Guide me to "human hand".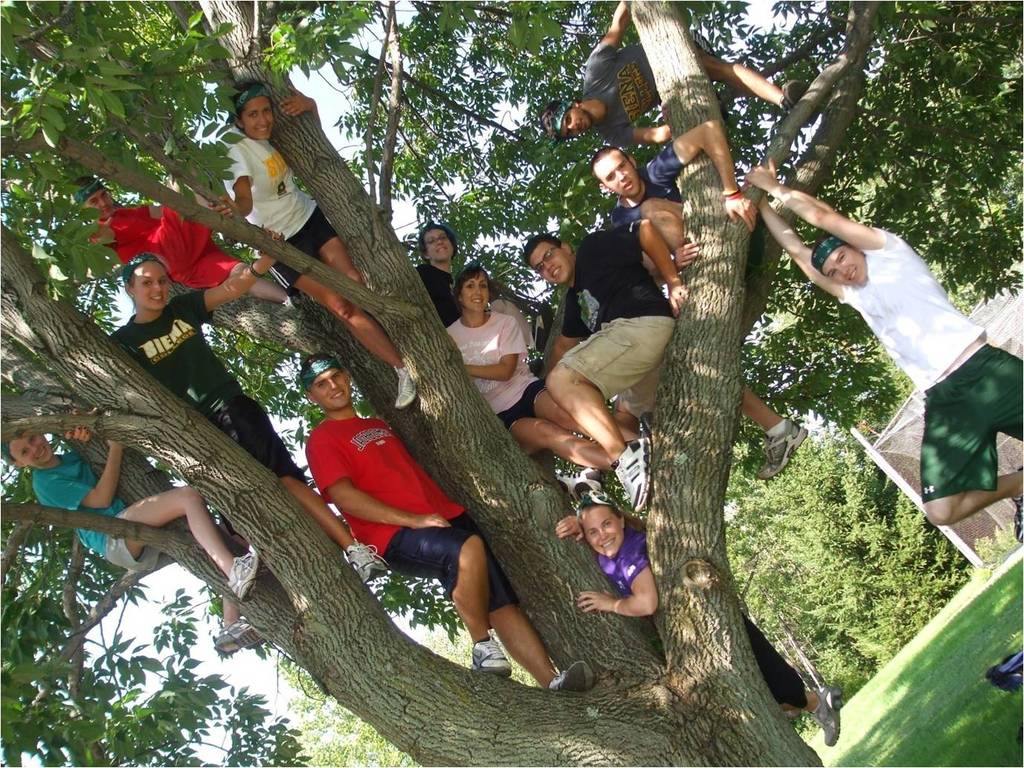
Guidance: [left=554, top=514, right=586, bottom=542].
